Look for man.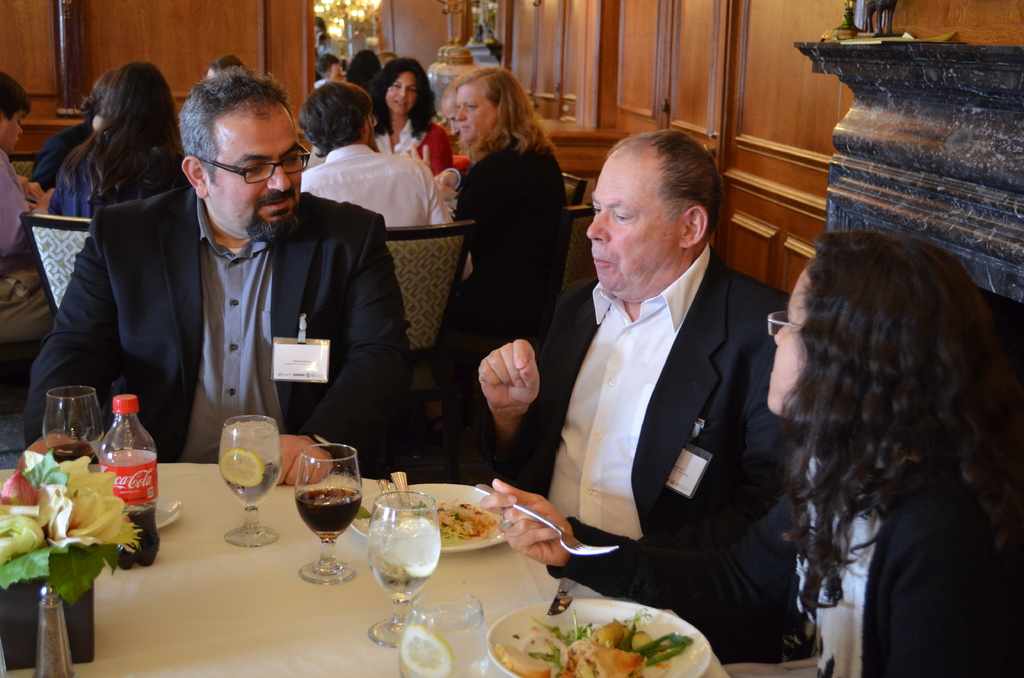
Found: (x1=0, y1=66, x2=49, y2=341).
